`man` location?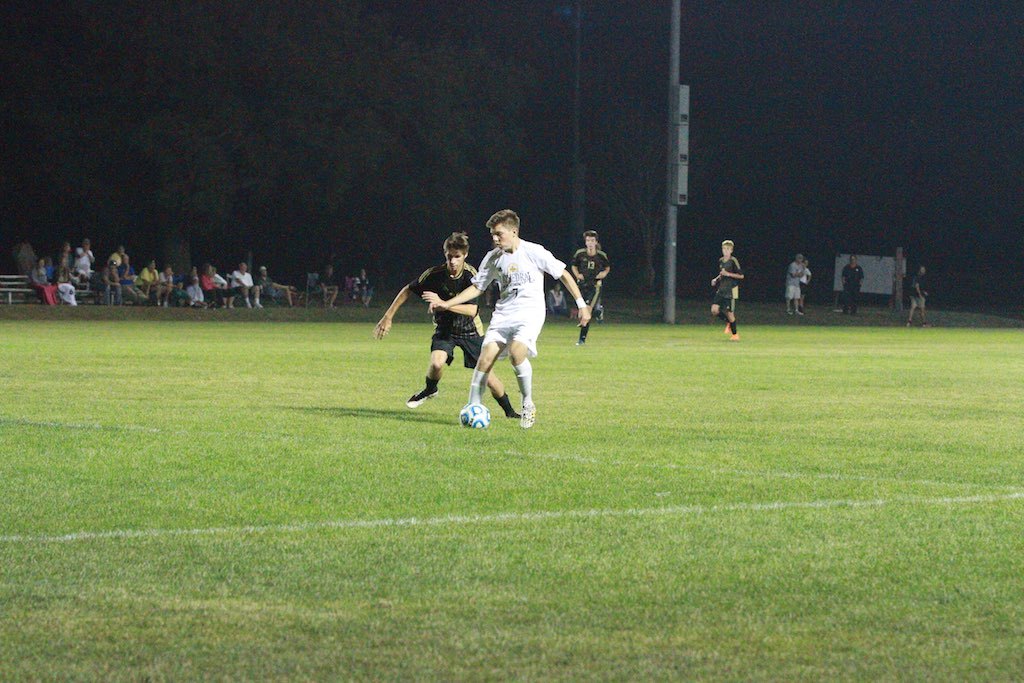
<bbox>227, 261, 263, 313</bbox>
